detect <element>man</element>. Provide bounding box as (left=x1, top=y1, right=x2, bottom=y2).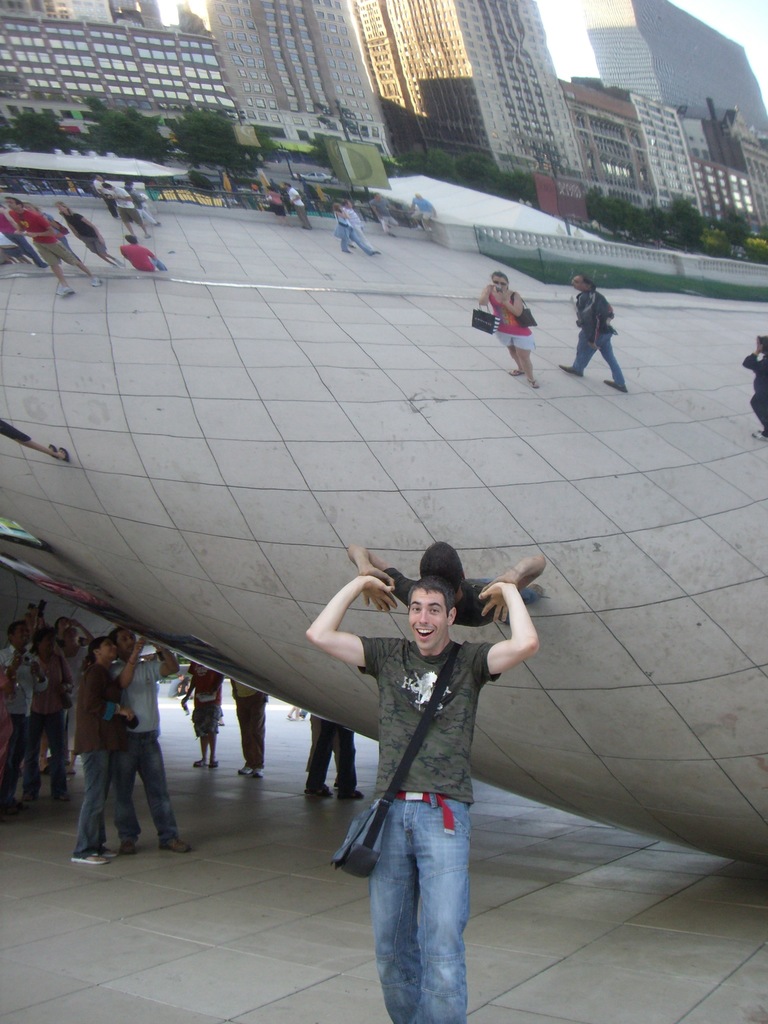
(left=72, top=636, right=145, bottom=867).
